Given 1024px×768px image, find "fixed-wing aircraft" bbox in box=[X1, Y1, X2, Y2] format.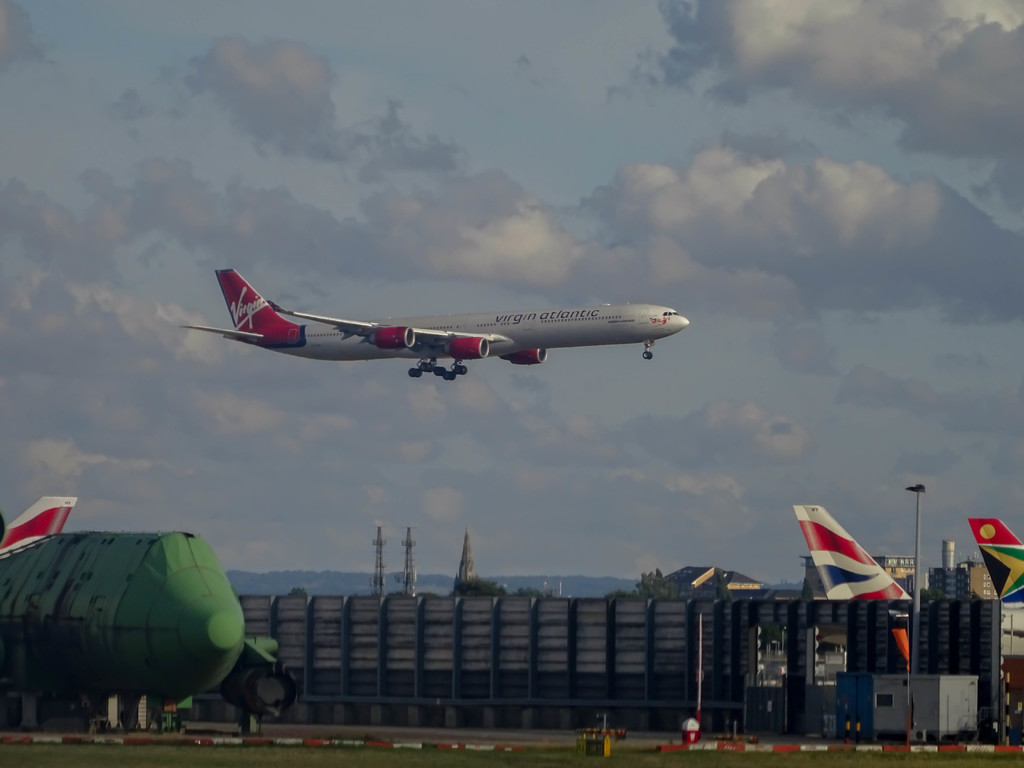
box=[0, 495, 79, 559].
